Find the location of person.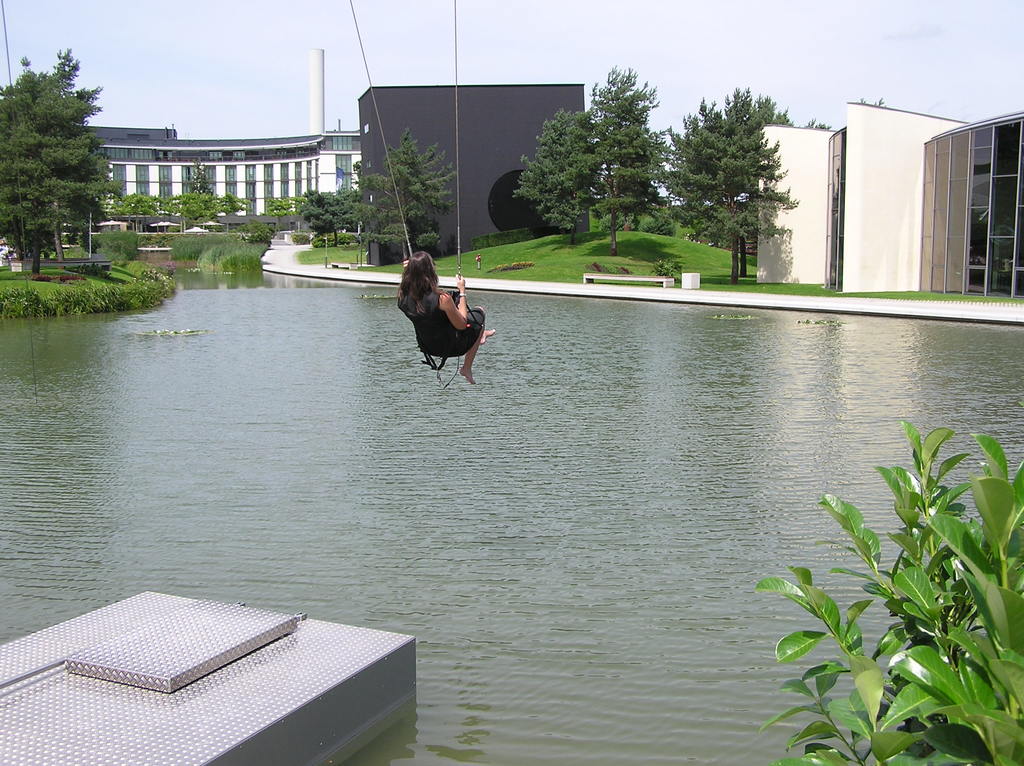
Location: locate(396, 250, 497, 390).
